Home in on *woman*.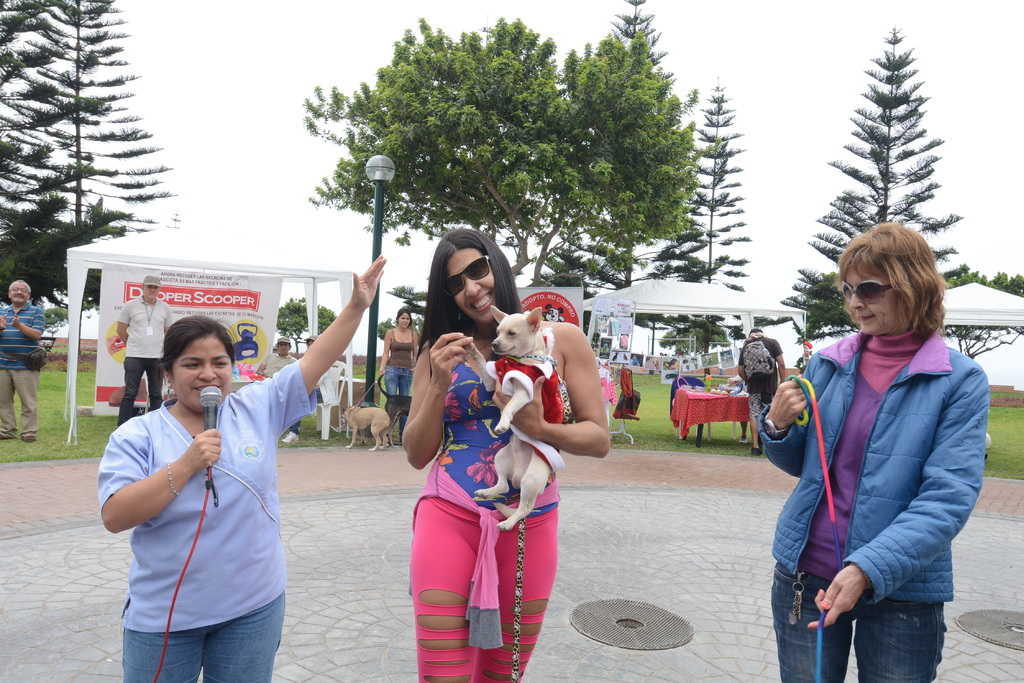
Homed in at bbox=[380, 308, 420, 442].
